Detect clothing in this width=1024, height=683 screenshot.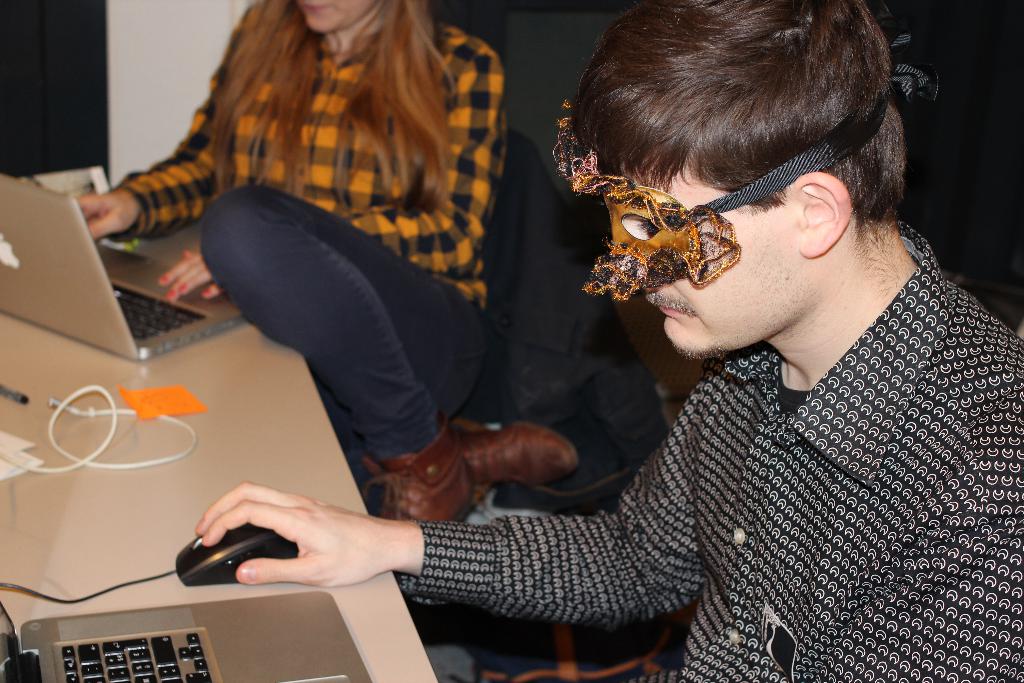
Detection: box=[498, 277, 1017, 682].
